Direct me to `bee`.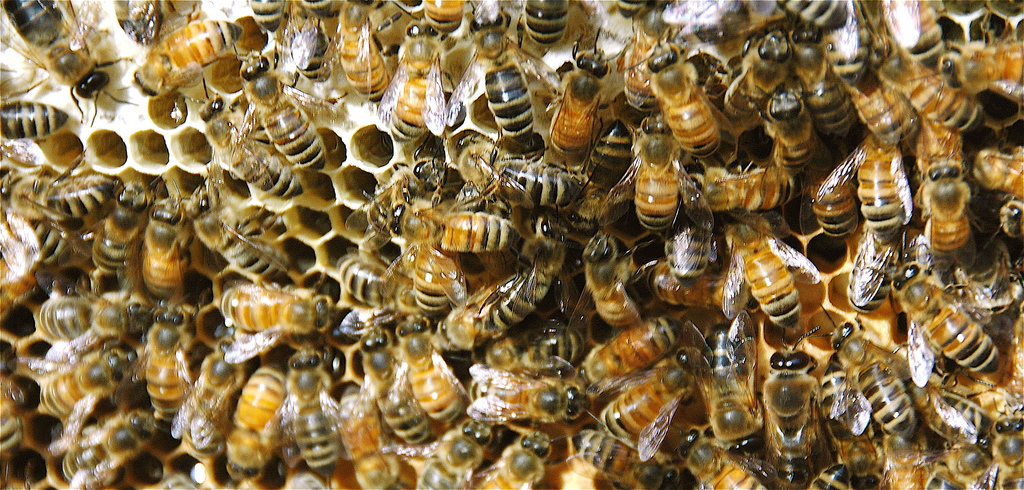
Direction: Rect(209, 282, 338, 357).
